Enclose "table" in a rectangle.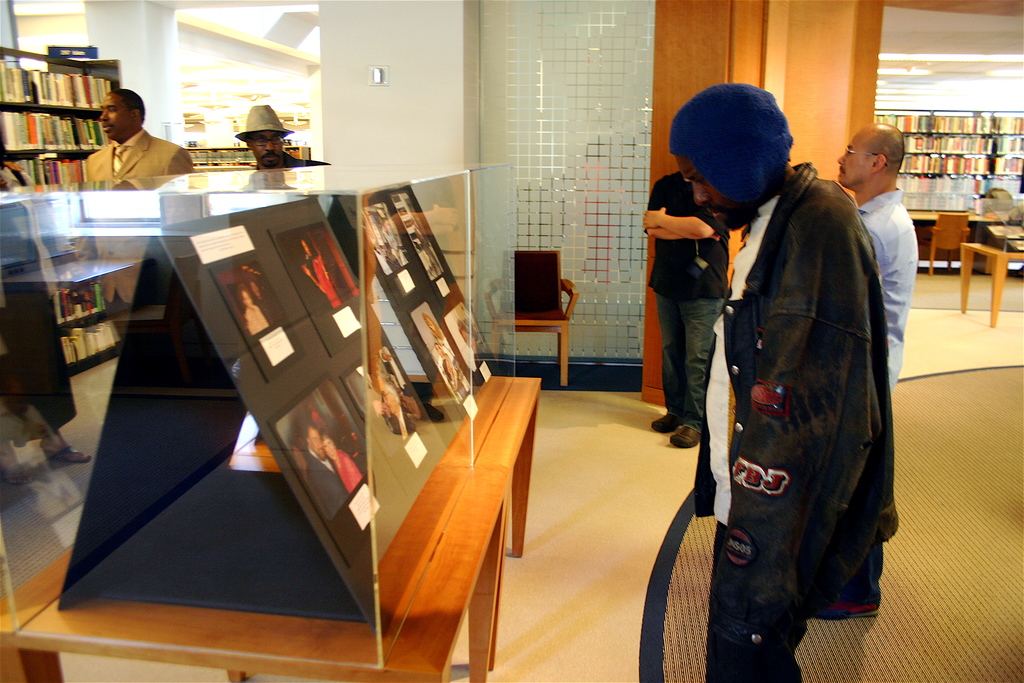
bbox(513, 245, 576, 390).
